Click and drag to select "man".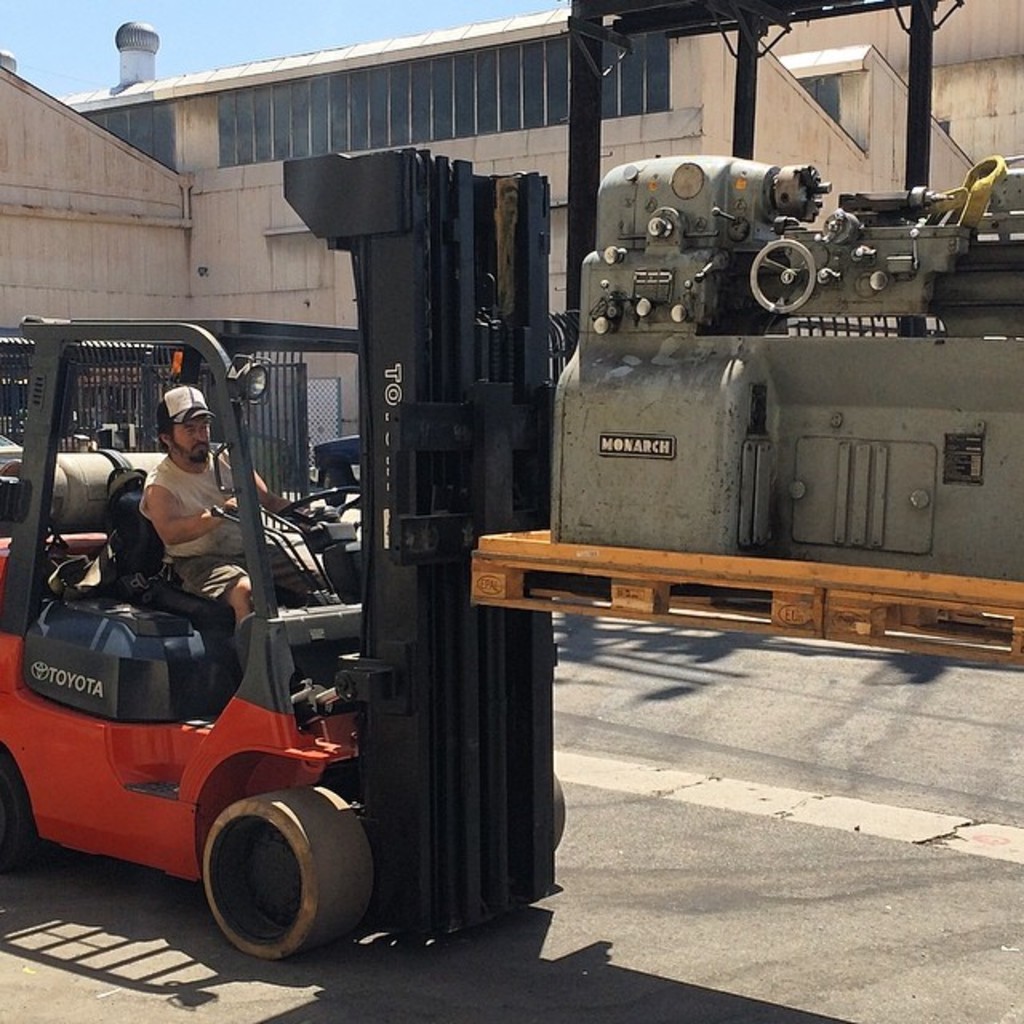
Selection: <bbox>115, 395, 285, 640</bbox>.
